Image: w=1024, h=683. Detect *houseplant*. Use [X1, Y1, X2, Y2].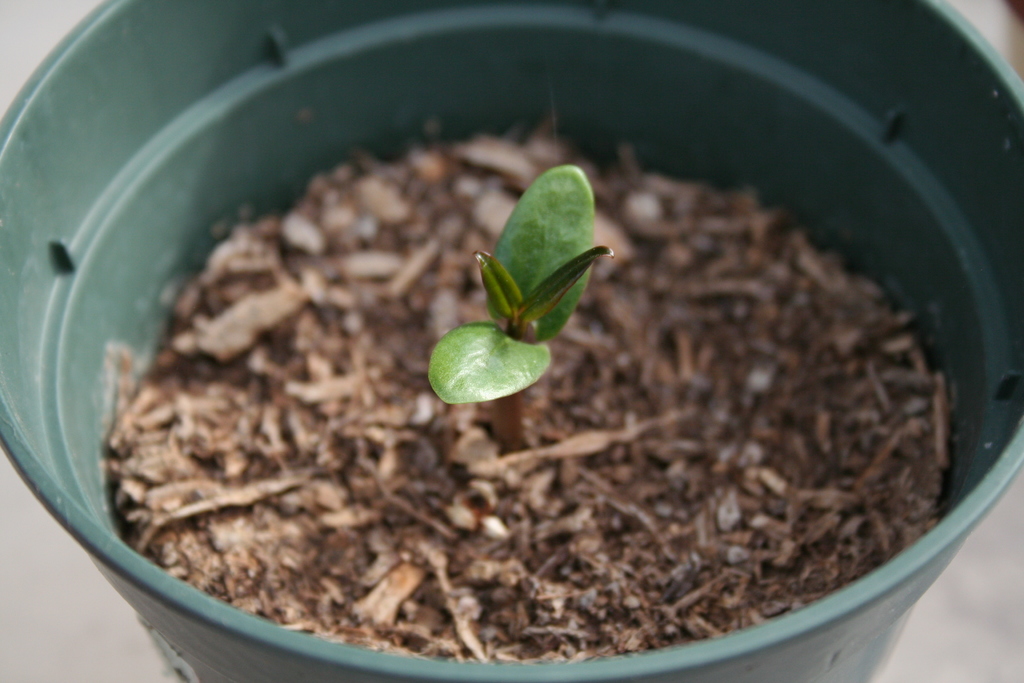
[0, 0, 1023, 682].
